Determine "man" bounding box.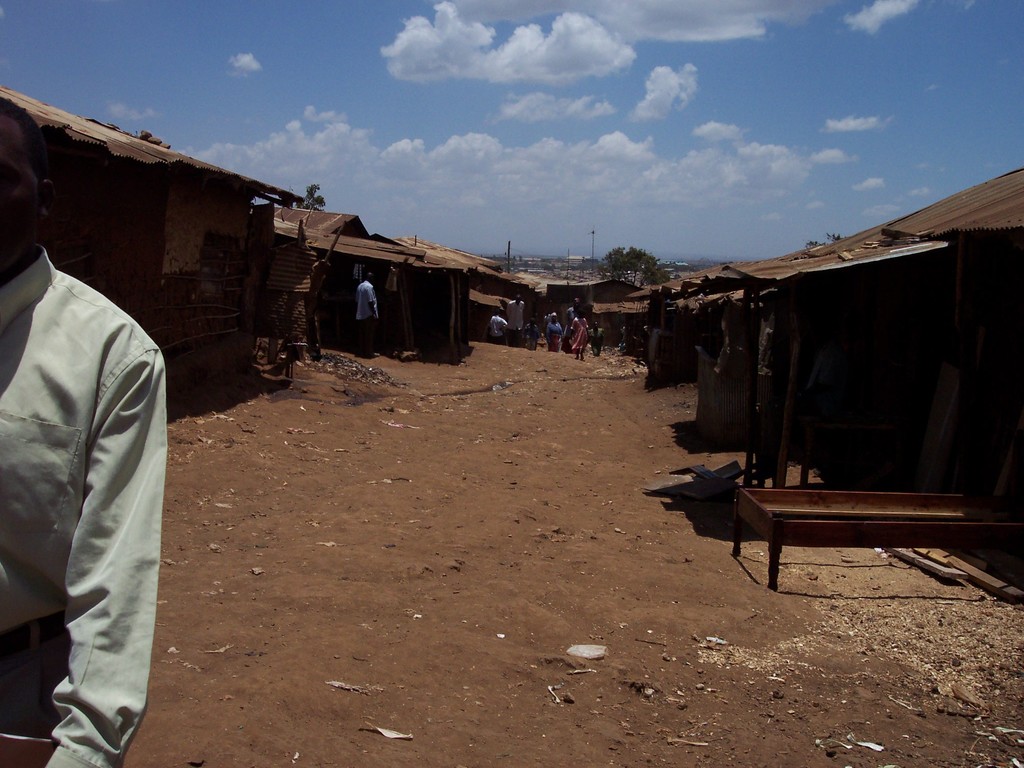
Determined: locate(354, 275, 381, 367).
